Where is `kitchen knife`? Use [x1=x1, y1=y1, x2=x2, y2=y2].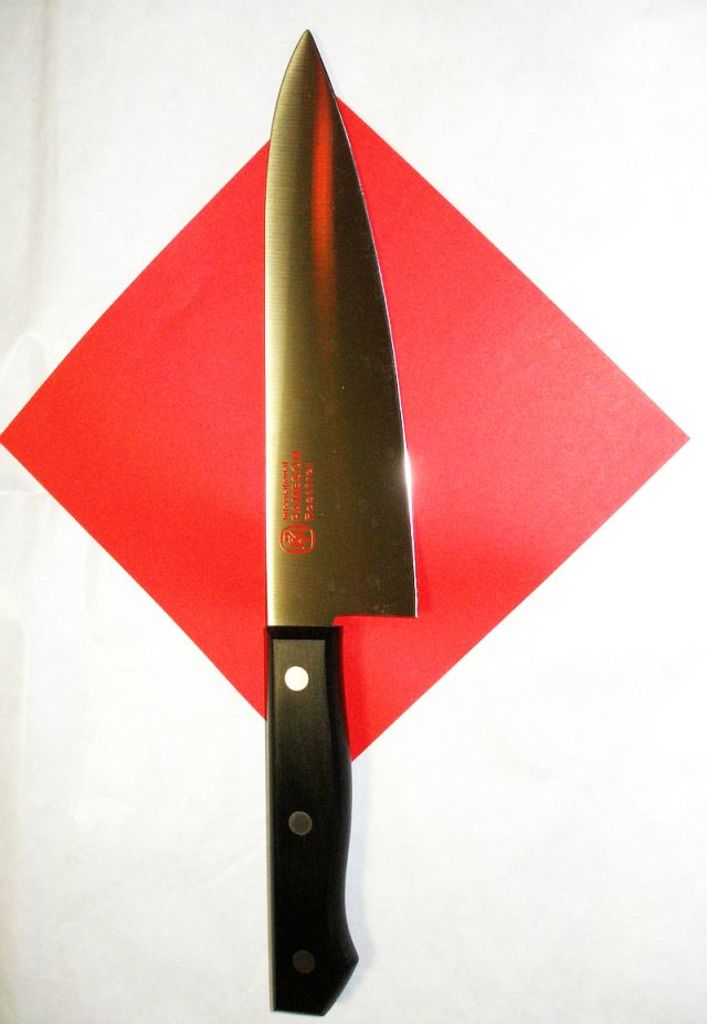
[x1=252, y1=29, x2=422, y2=1020].
